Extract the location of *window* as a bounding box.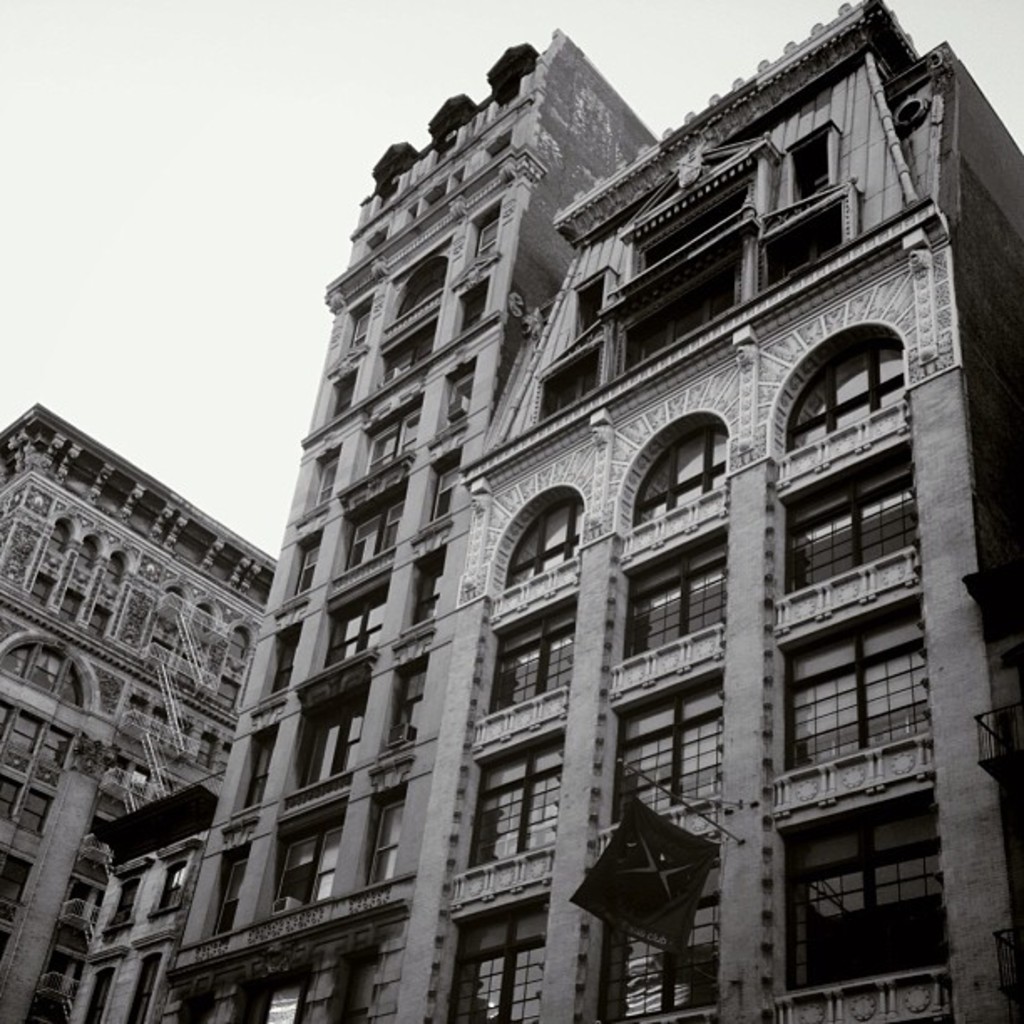
[447,371,472,428].
